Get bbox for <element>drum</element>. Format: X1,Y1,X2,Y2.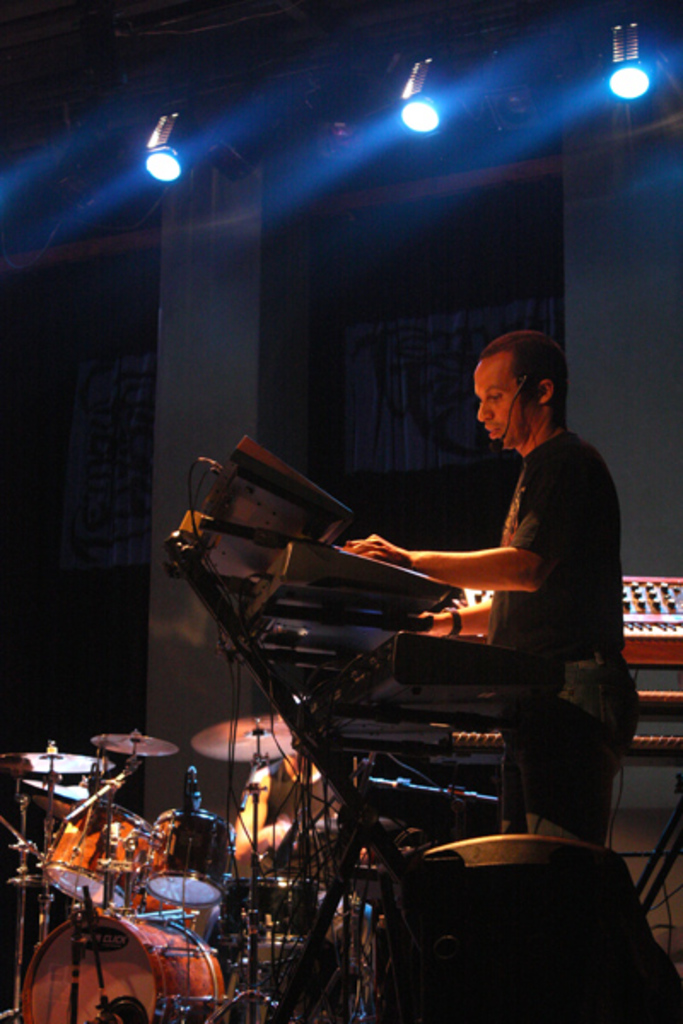
89,730,190,823.
